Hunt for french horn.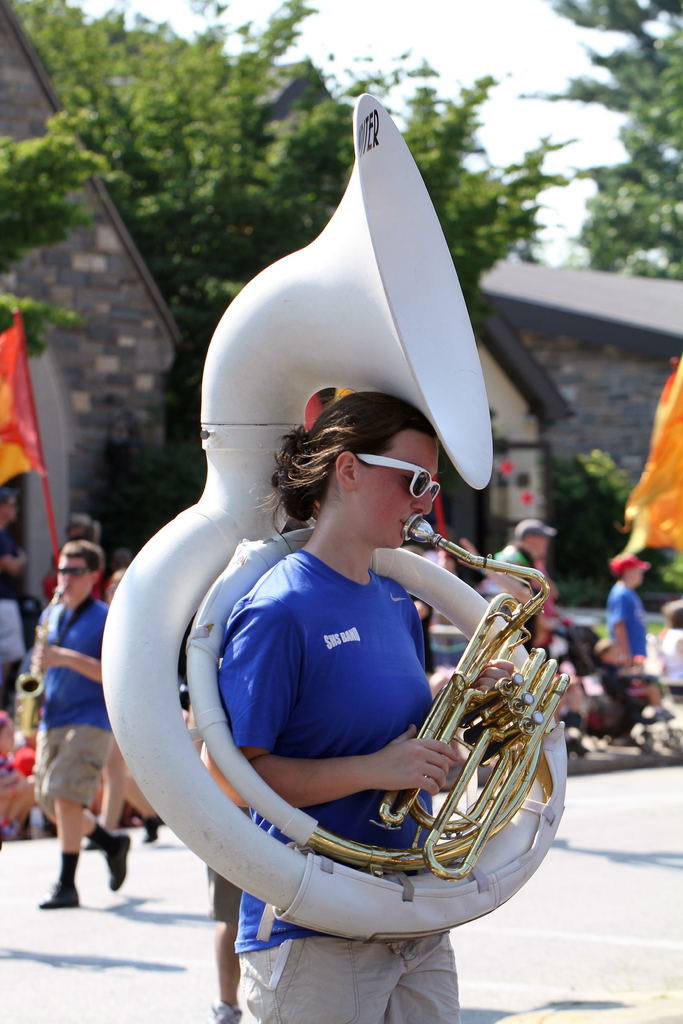
Hunted down at bbox=(79, 77, 554, 968).
